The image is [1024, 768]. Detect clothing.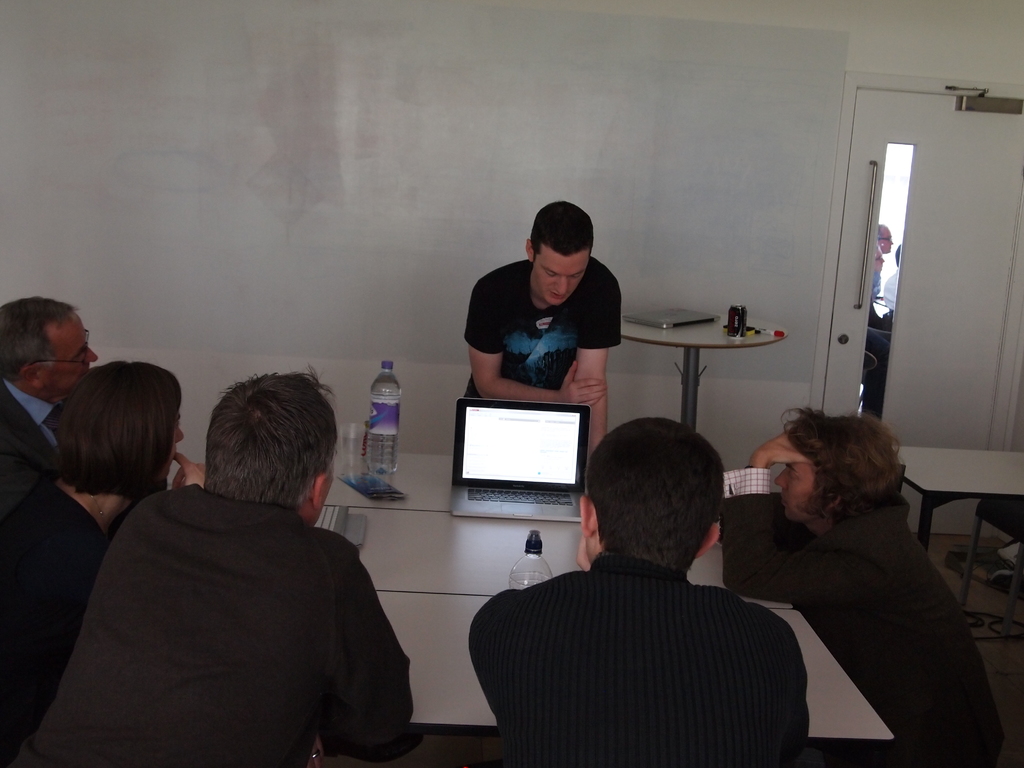
Detection: pyautogui.locateOnScreen(458, 261, 616, 436).
